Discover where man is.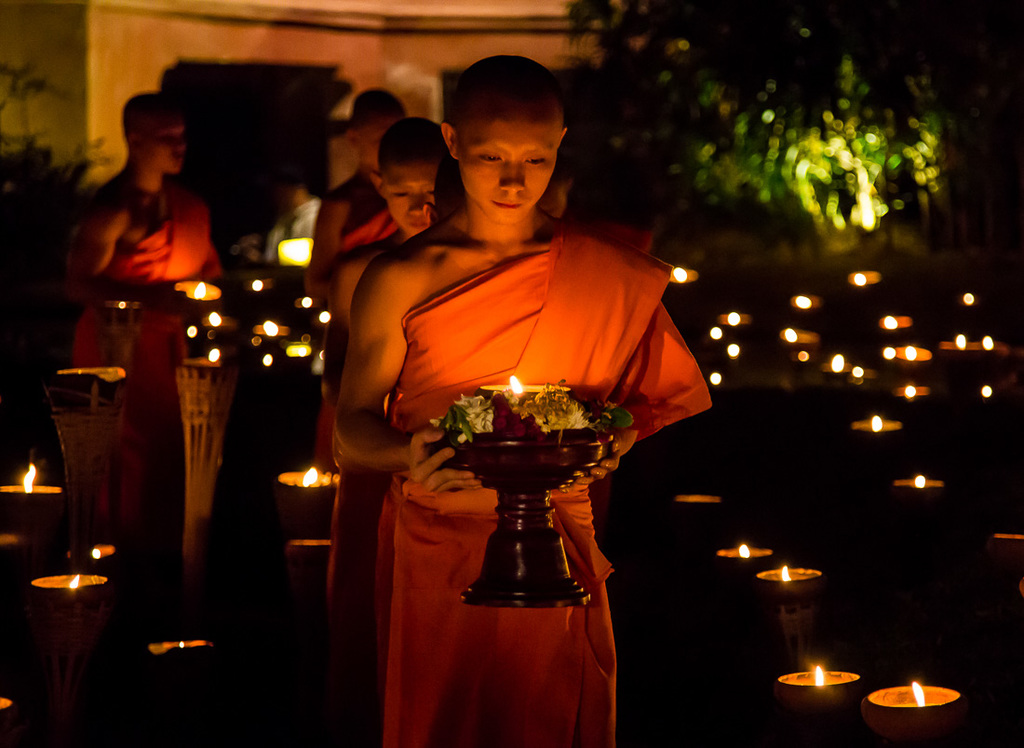
Discovered at locate(339, 116, 451, 301).
